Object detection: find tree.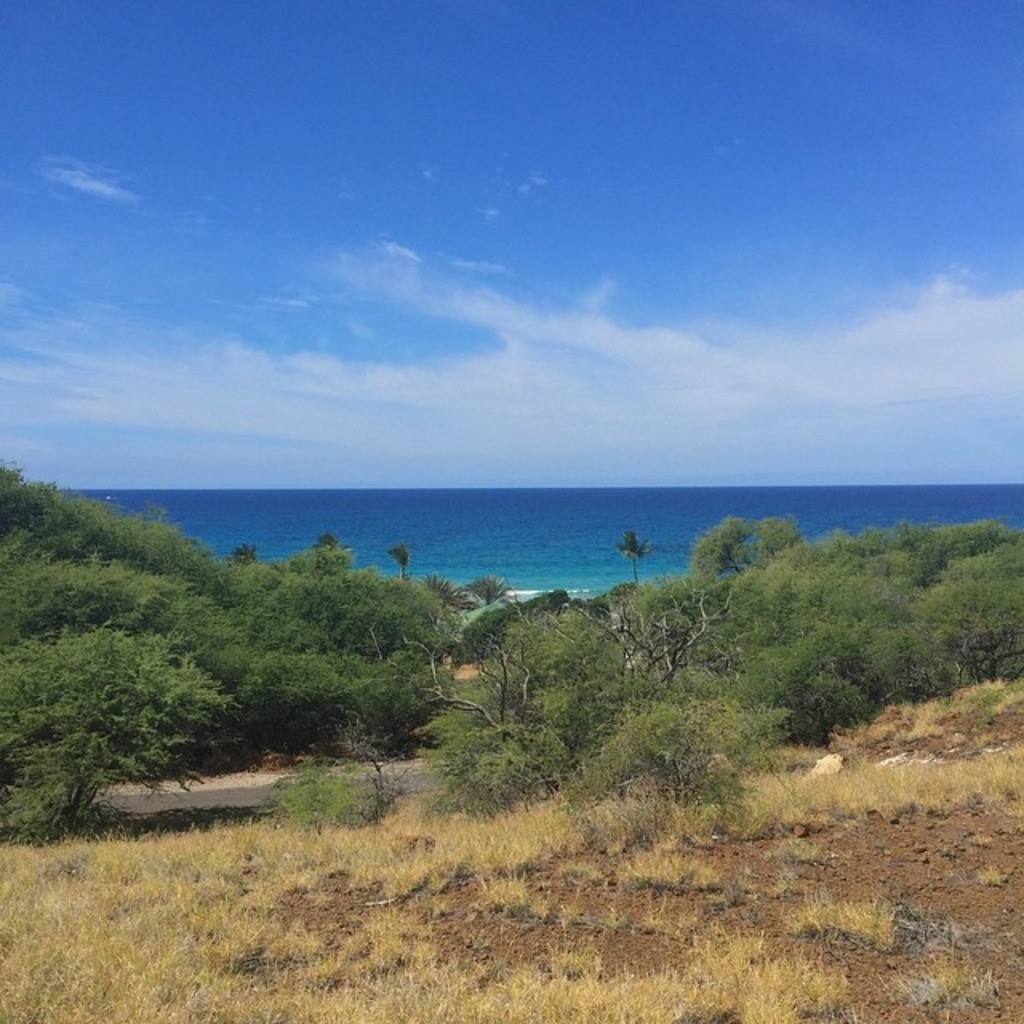
(left=624, top=576, right=696, bottom=685).
